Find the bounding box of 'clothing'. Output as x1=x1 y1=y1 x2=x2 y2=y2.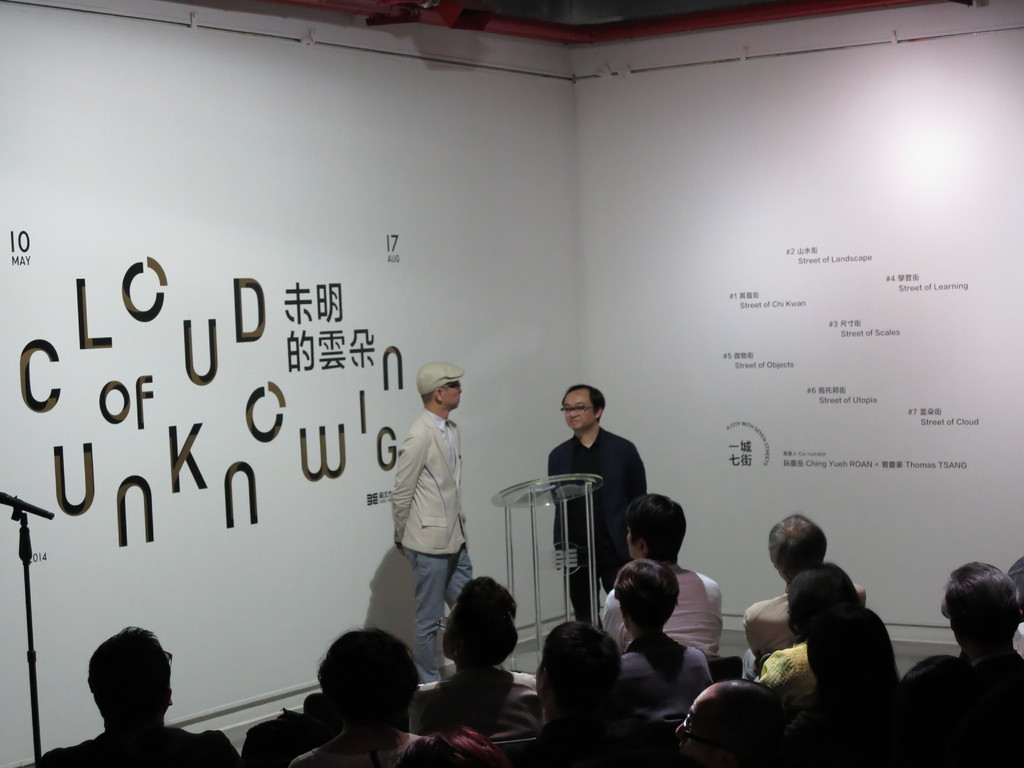
x1=32 y1=718 x2=245 y2=767.
